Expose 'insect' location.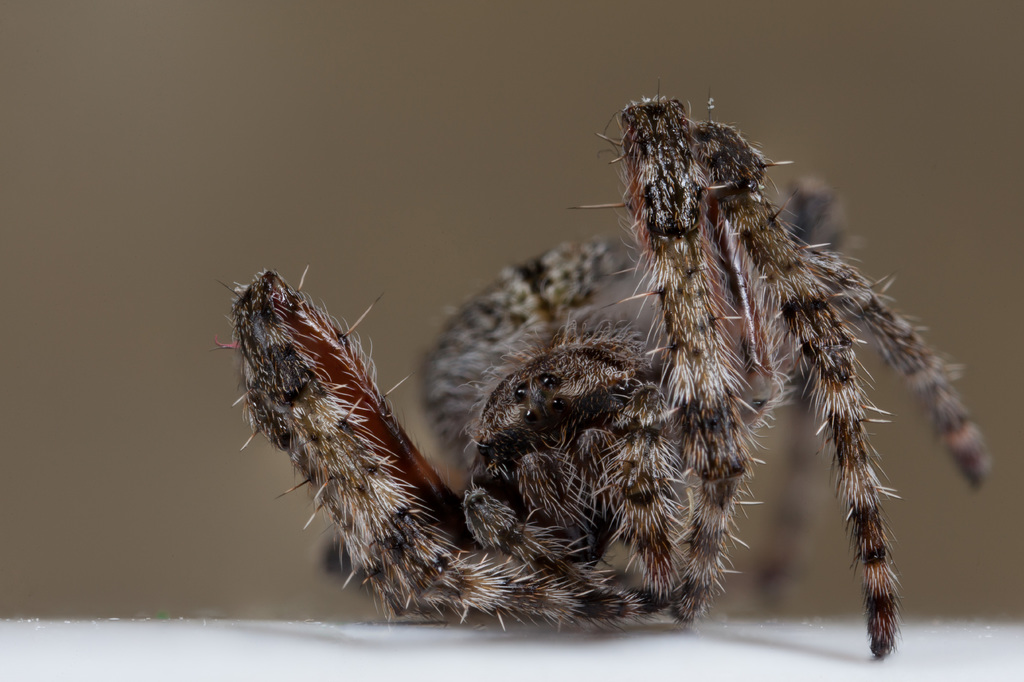
Exposed at l=209, t=78, r=996, b=659.
